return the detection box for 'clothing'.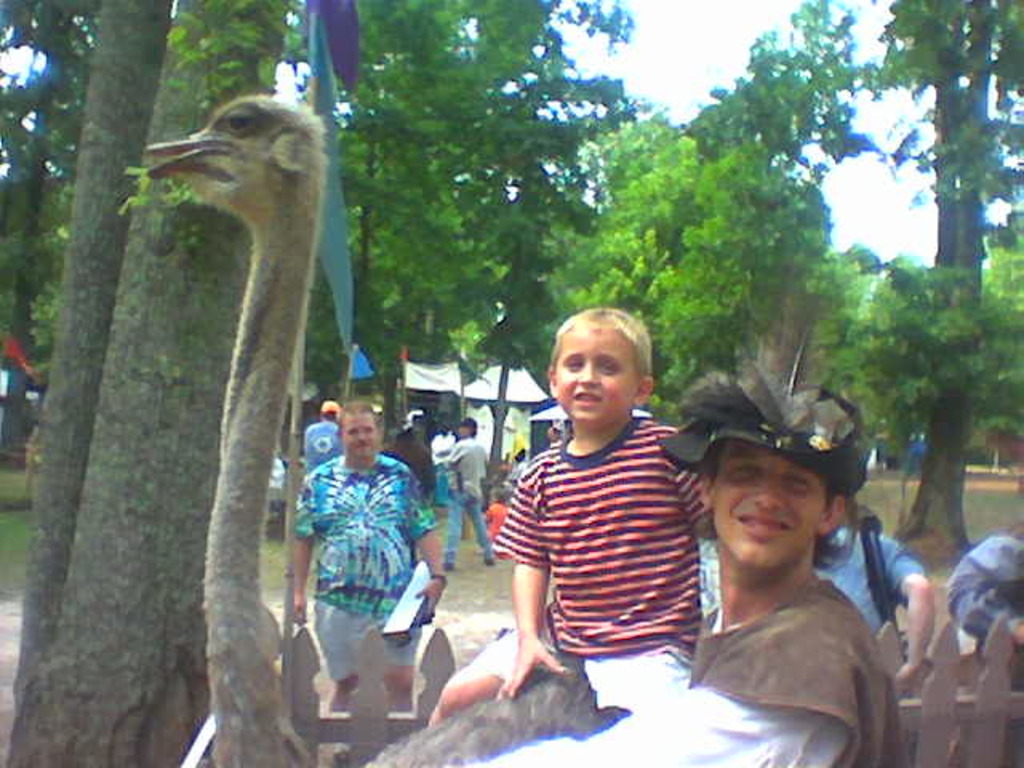
select_region(296, 416, 342, 470).
